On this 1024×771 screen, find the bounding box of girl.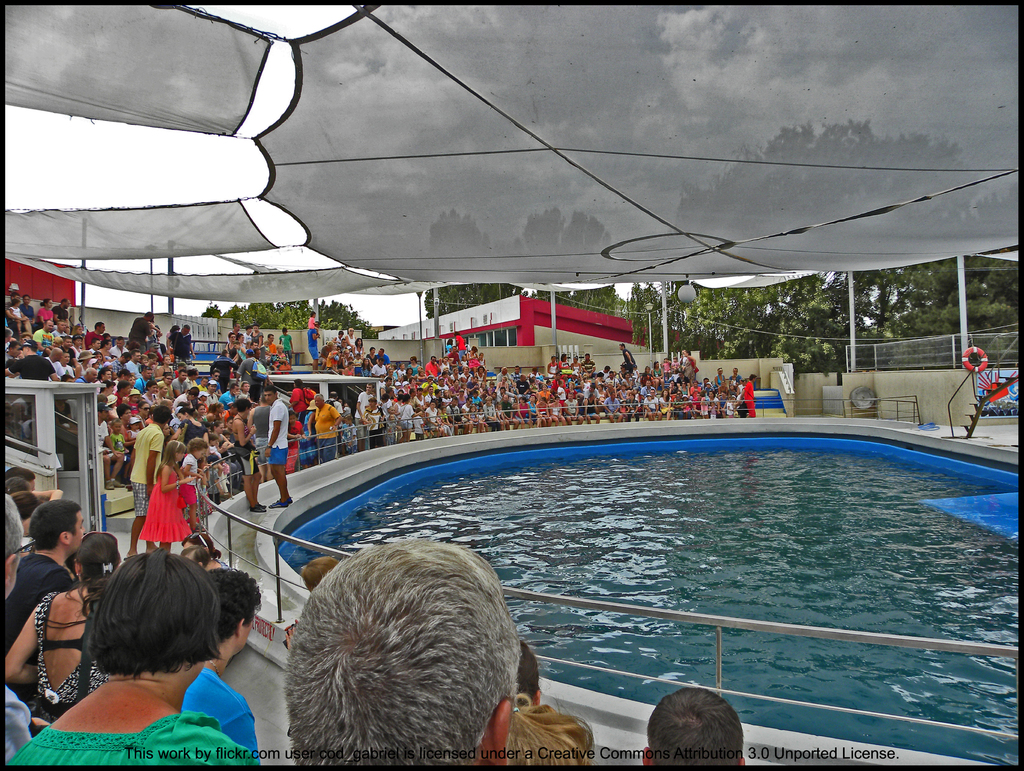
Bounding box: [left=468, top=346, right=479, bottom=373].
